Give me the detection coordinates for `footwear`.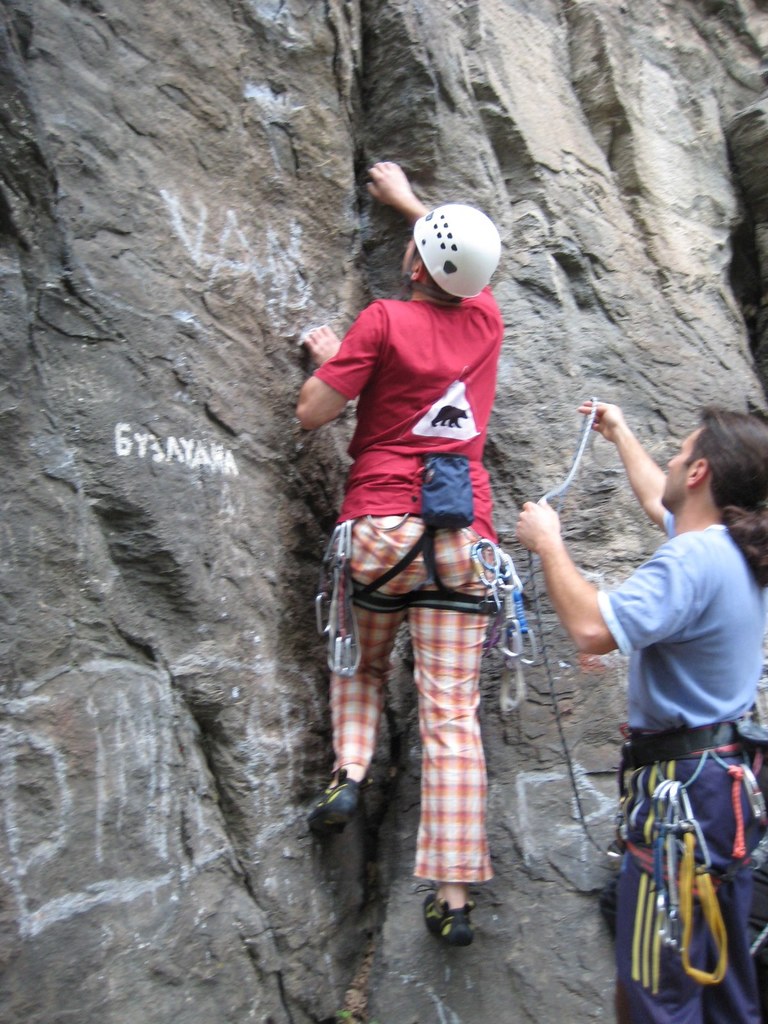
[left=424, top=891, right=473, bottom=945].
